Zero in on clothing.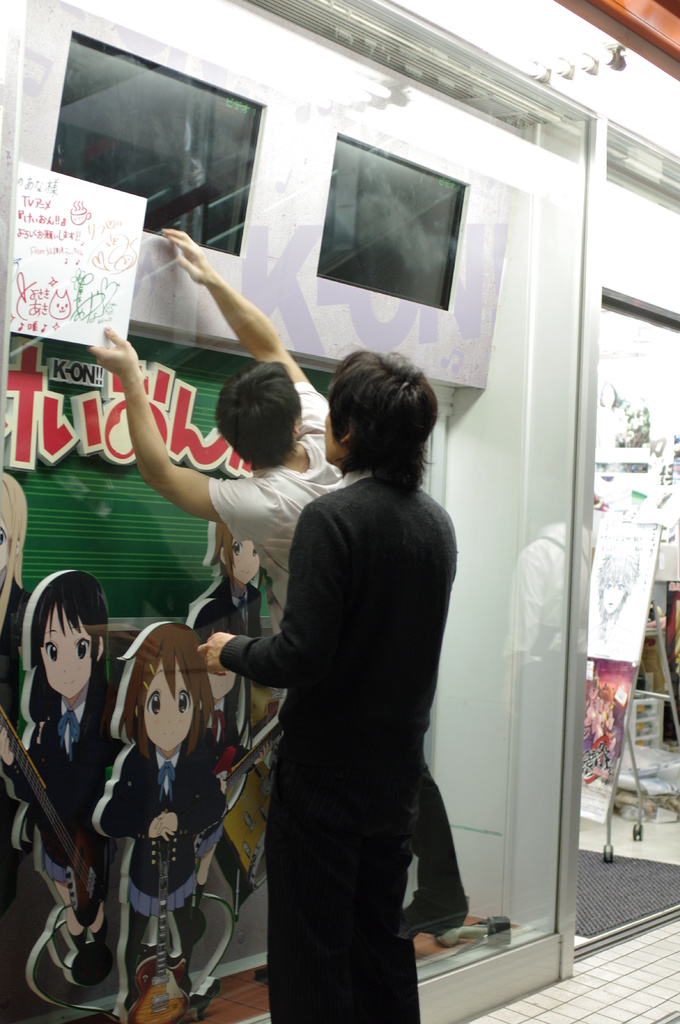
Zeroed in: box=[2, 675, 121, 949].
